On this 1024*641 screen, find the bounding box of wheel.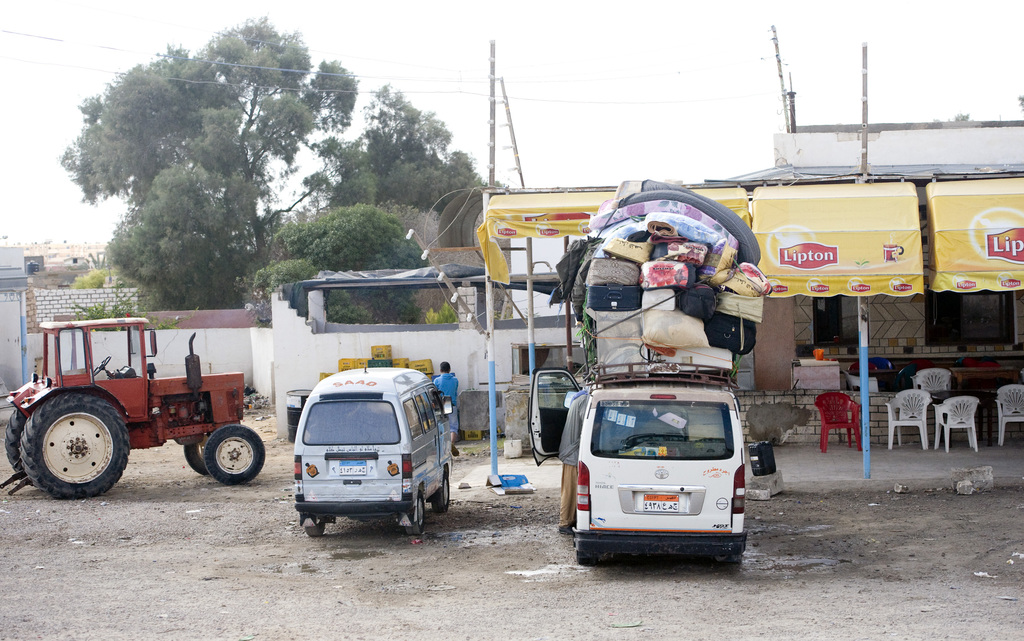
Bounding box: {"left": 182, "top": 435, "right": 212, "bottom": 475}.
